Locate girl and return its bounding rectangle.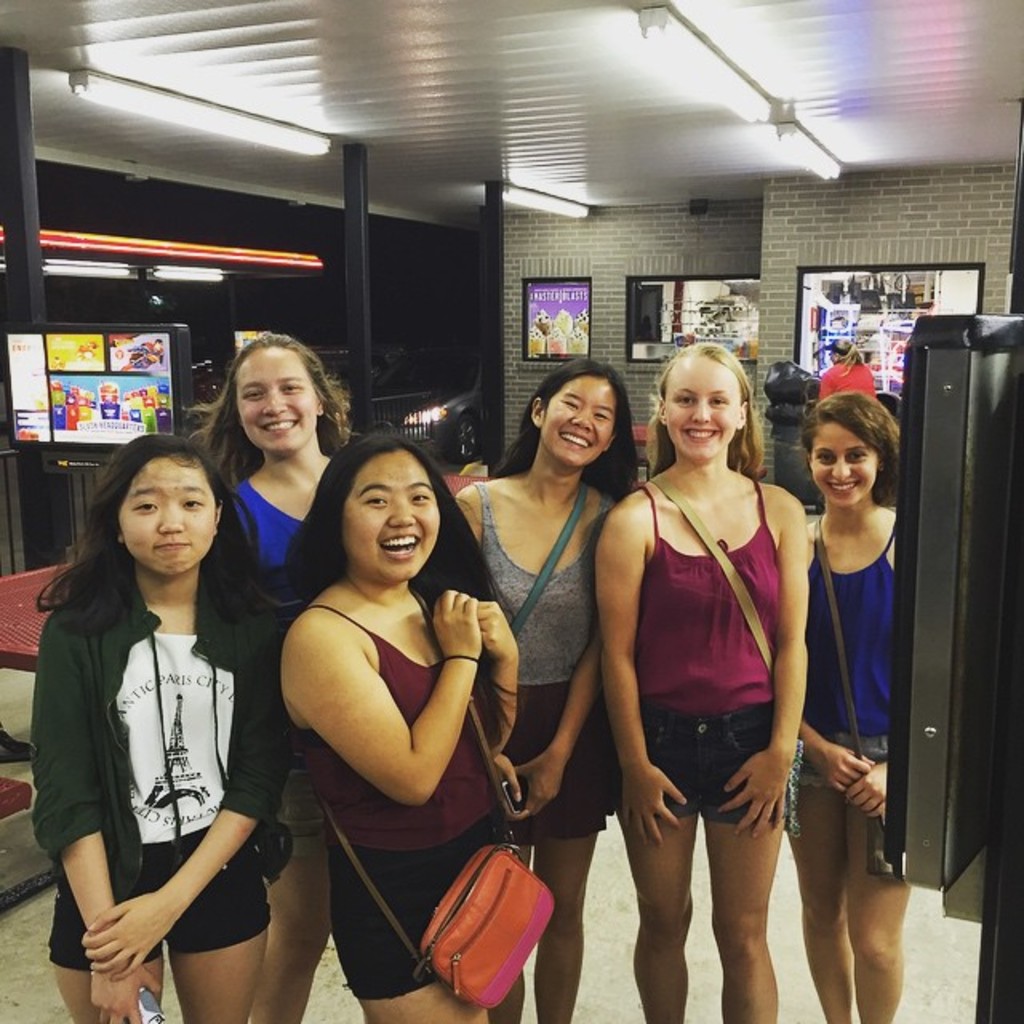
bbox=(784, 392, 912, 1022).
